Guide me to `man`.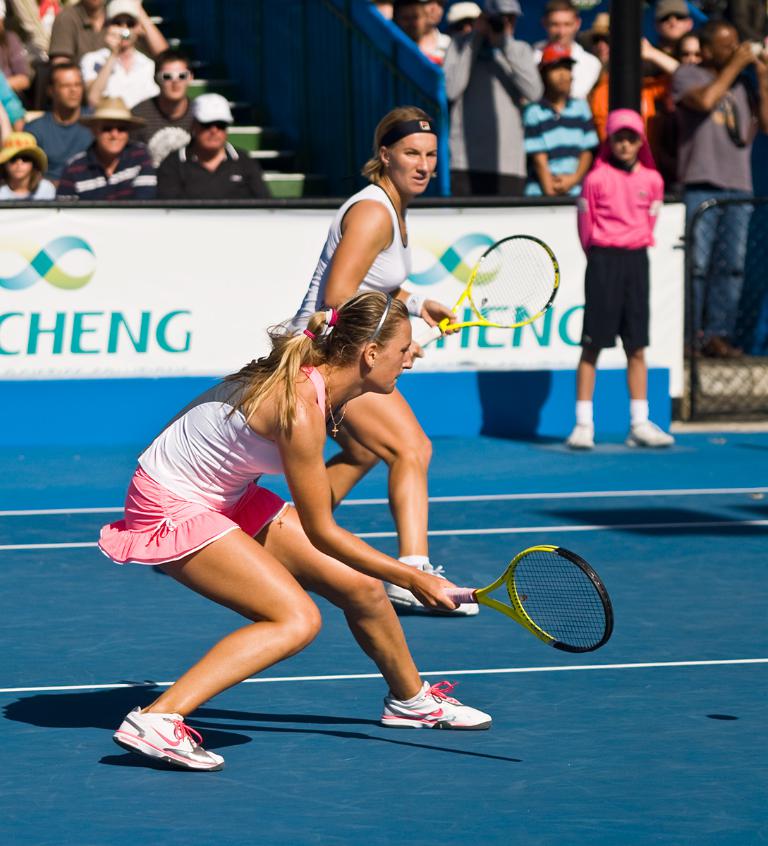
Guidance: region(638, 13, 690, 113).
